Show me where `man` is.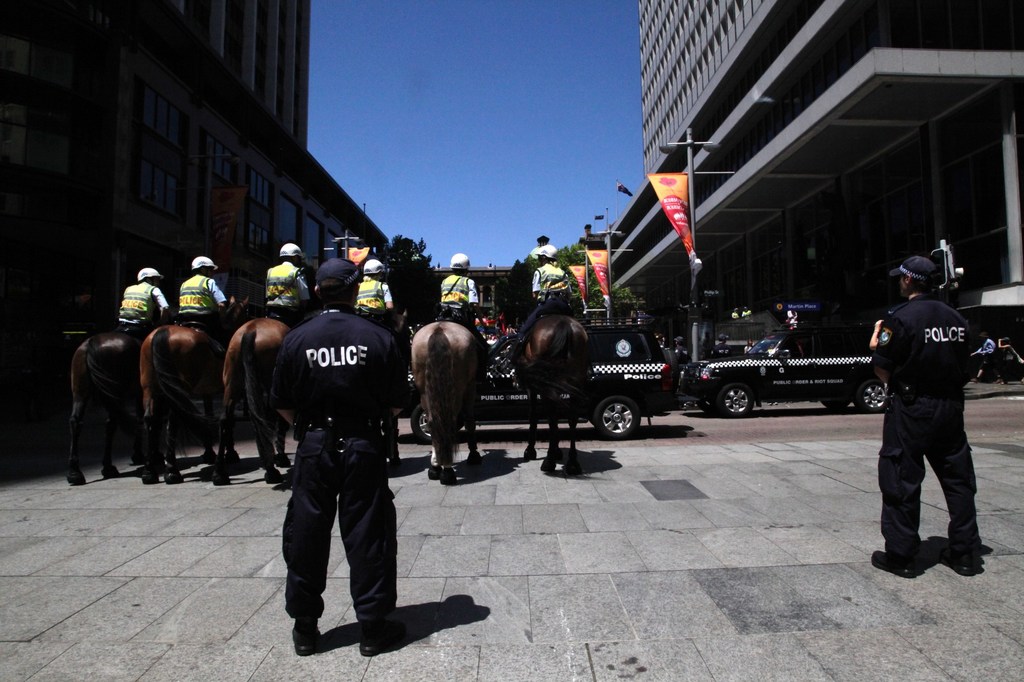
`man` is at [116,265,169,336].
